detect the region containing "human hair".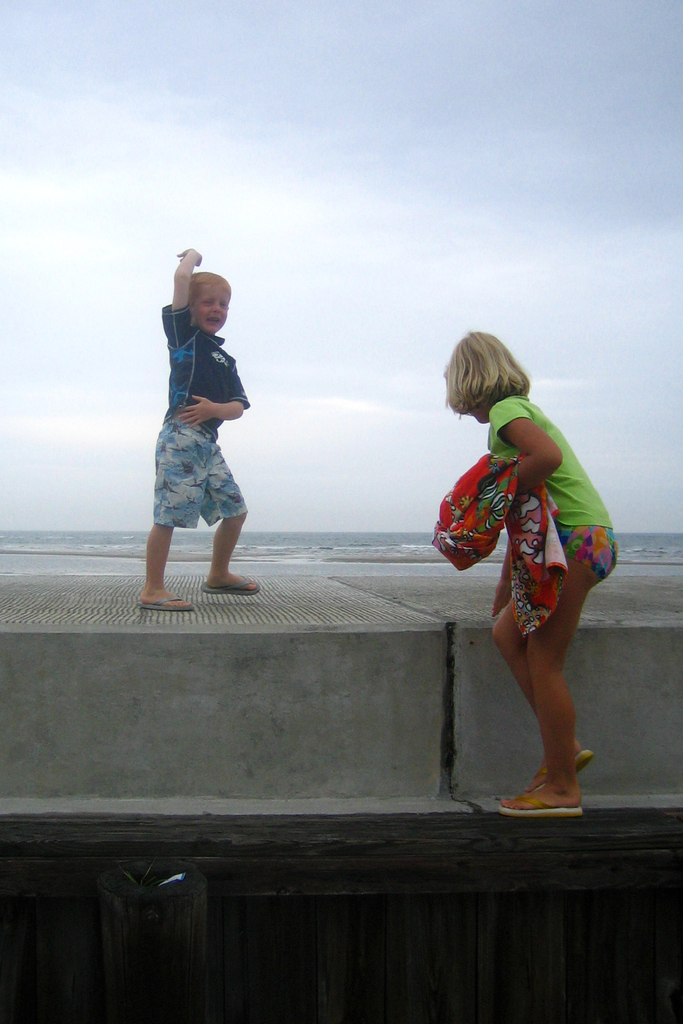
Rect(440, 325, 542, 426).
